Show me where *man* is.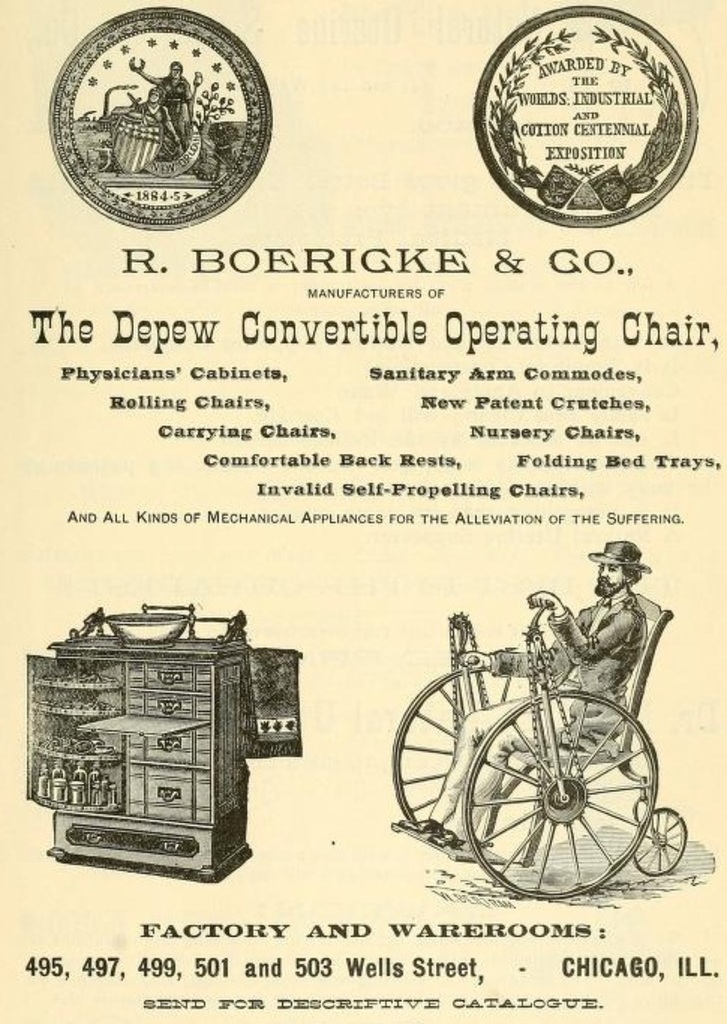
*man* is at [x1=424, y1=529, x2=681, y2=877].
